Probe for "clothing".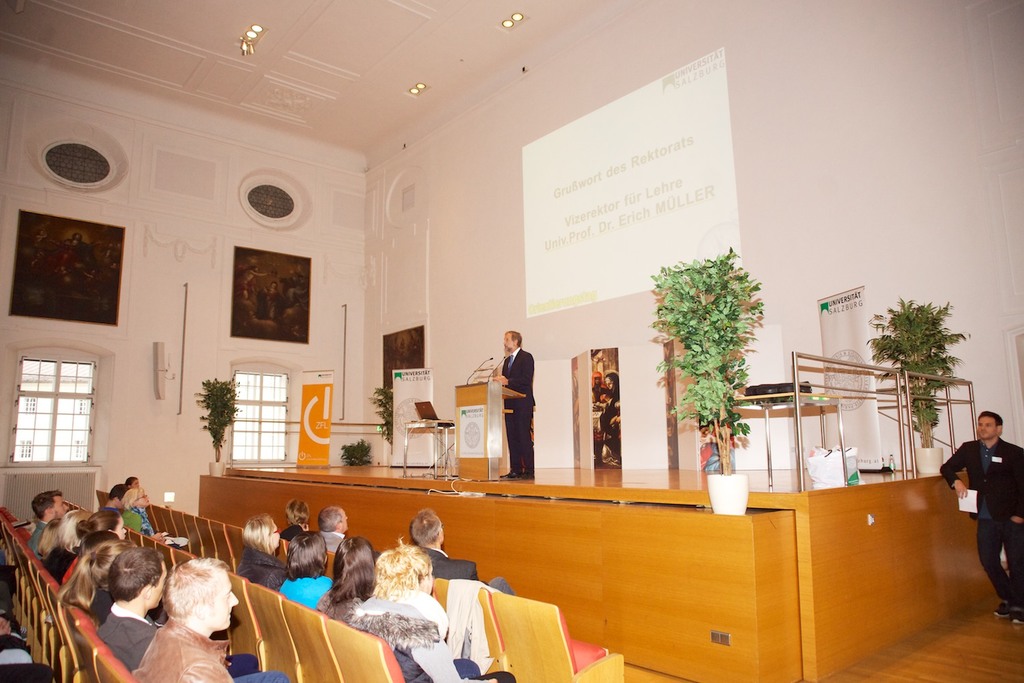
Probe result: l=91, t=509, r=114, b=519.
